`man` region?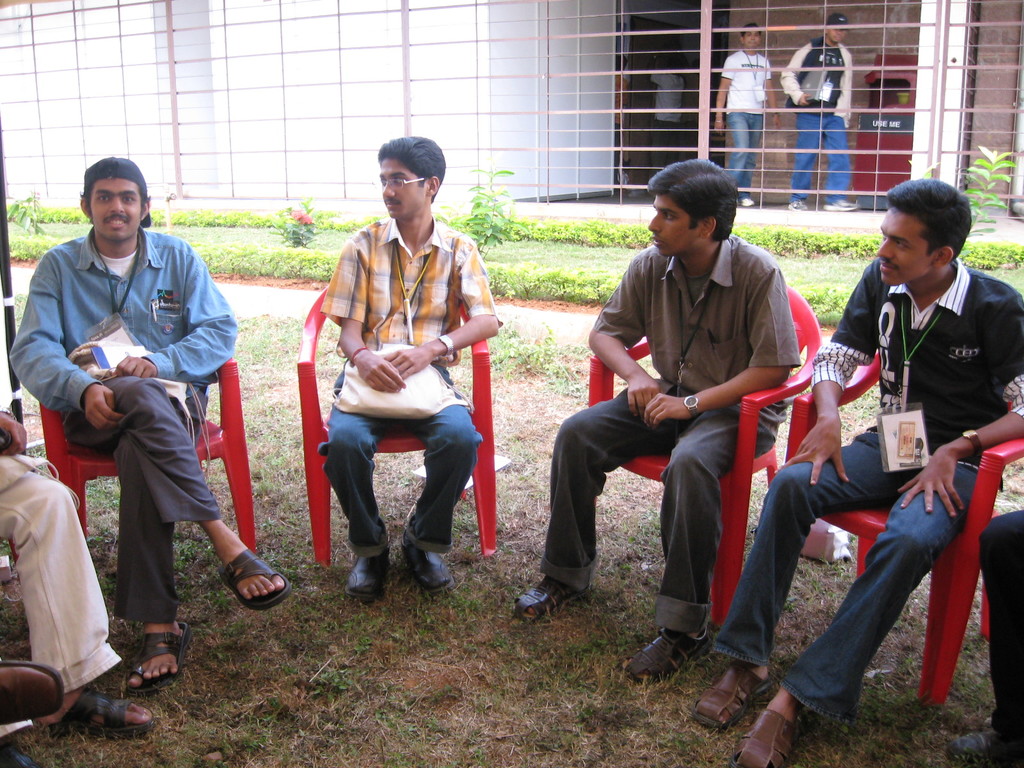
left=516, top=159, right=800, bottom=682
